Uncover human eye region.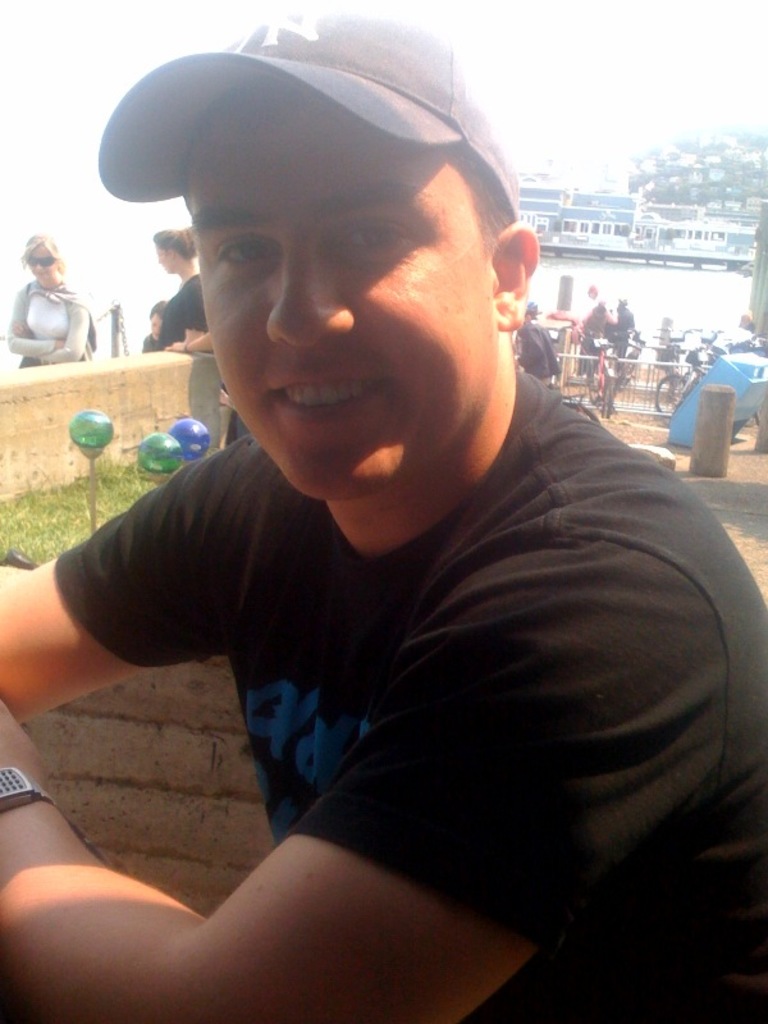
Uncovered: Rect(207, 234, 283, 276).
